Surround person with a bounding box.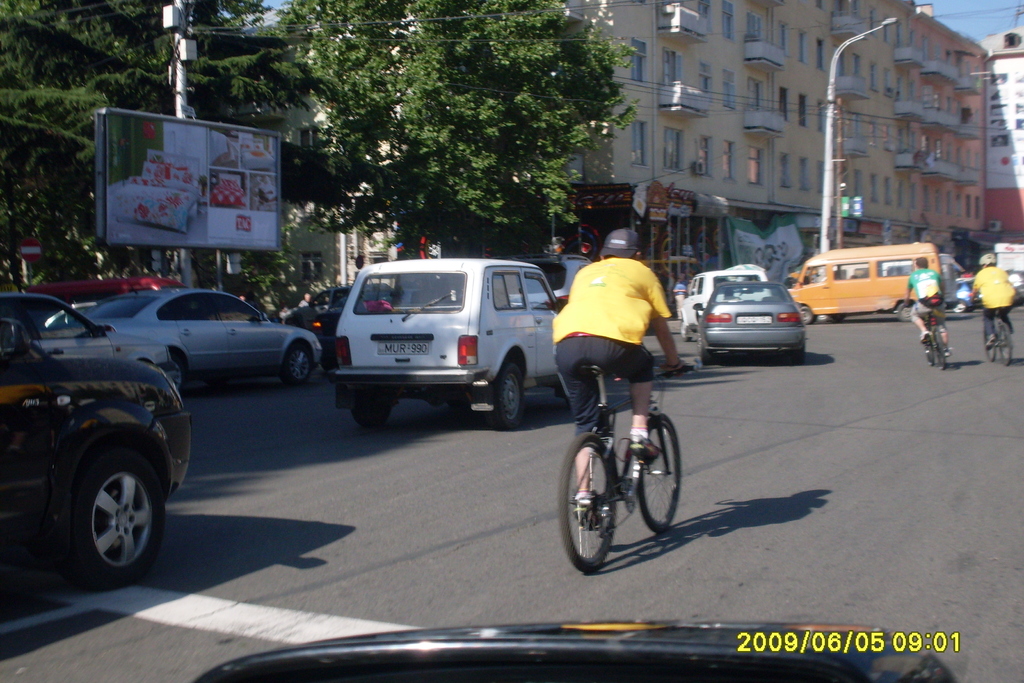
pyautogui.locateOnScreen(551, 224, 685, 521).
